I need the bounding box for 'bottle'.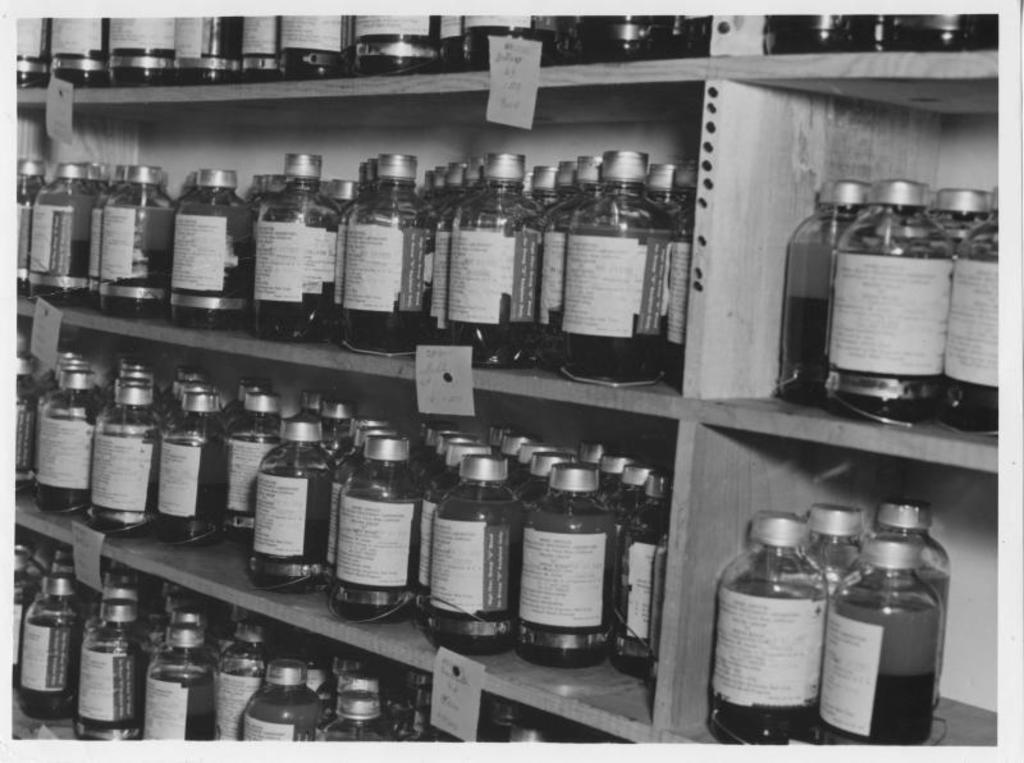
Here it is: l=833, t=173, r=951, b=430.
